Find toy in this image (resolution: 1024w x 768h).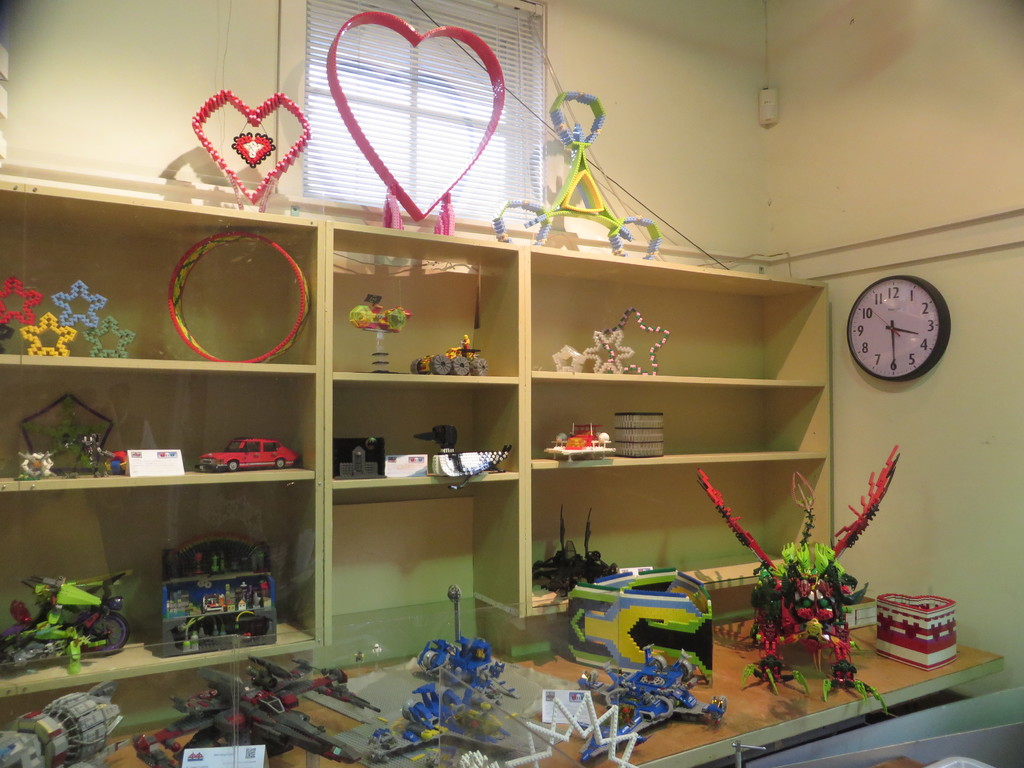
<bbox>396, 680, 511, 749</bbox>.
